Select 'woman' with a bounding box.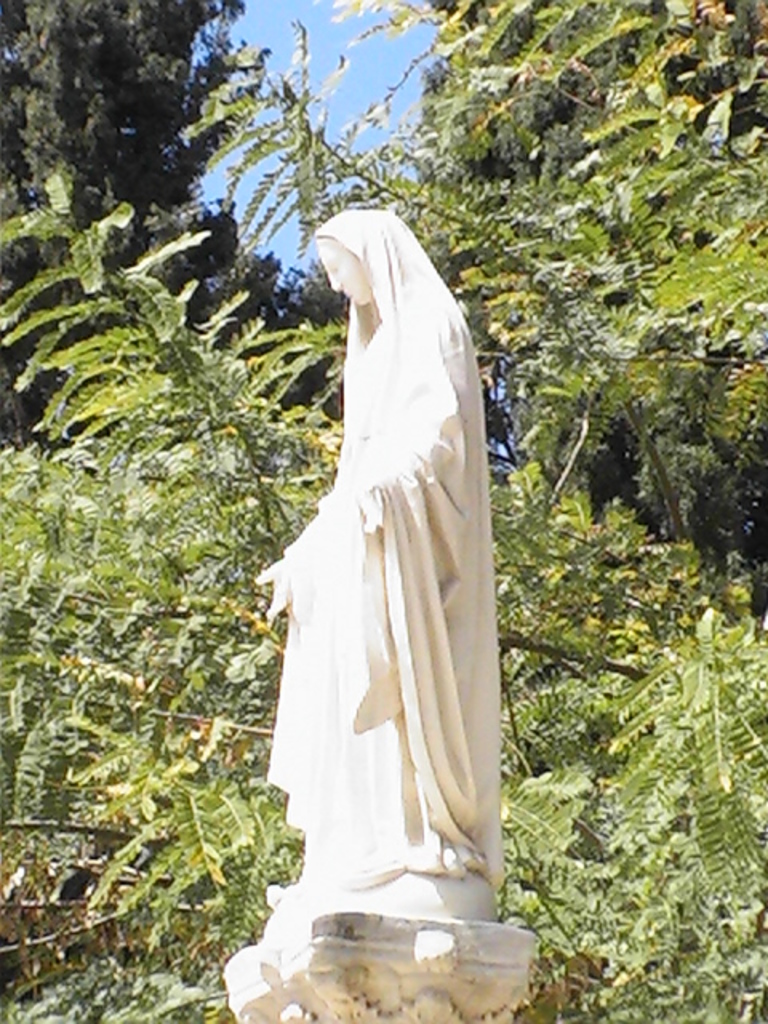
l=245, t=171, r=509, b=950.
